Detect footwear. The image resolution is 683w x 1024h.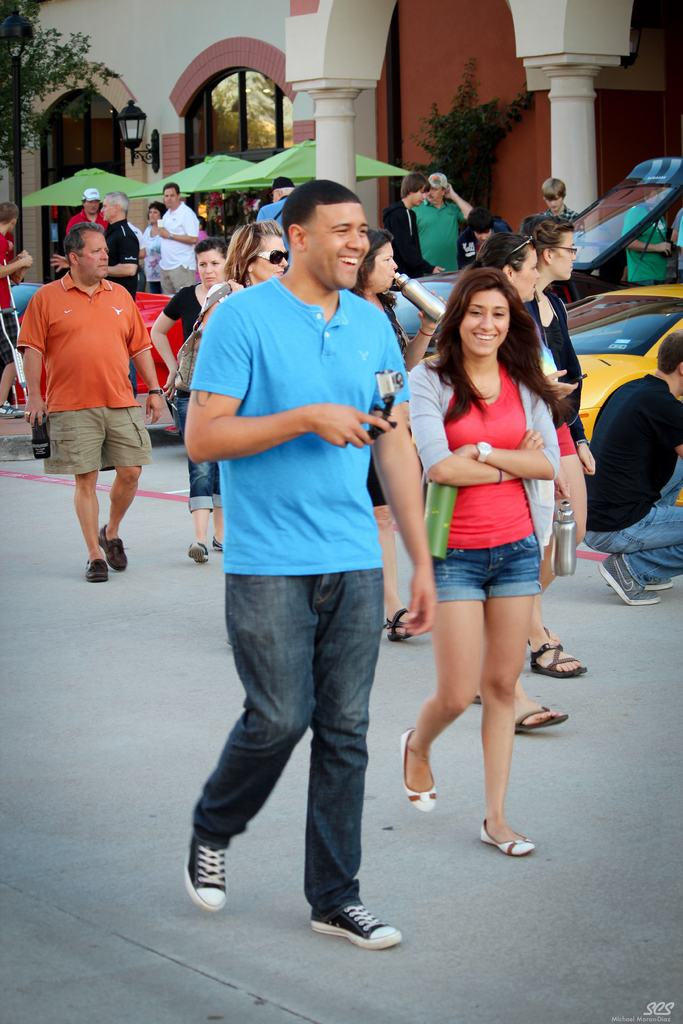
{"x1": 597, "y1": 556, "x2": 660, "y2": 605}.
